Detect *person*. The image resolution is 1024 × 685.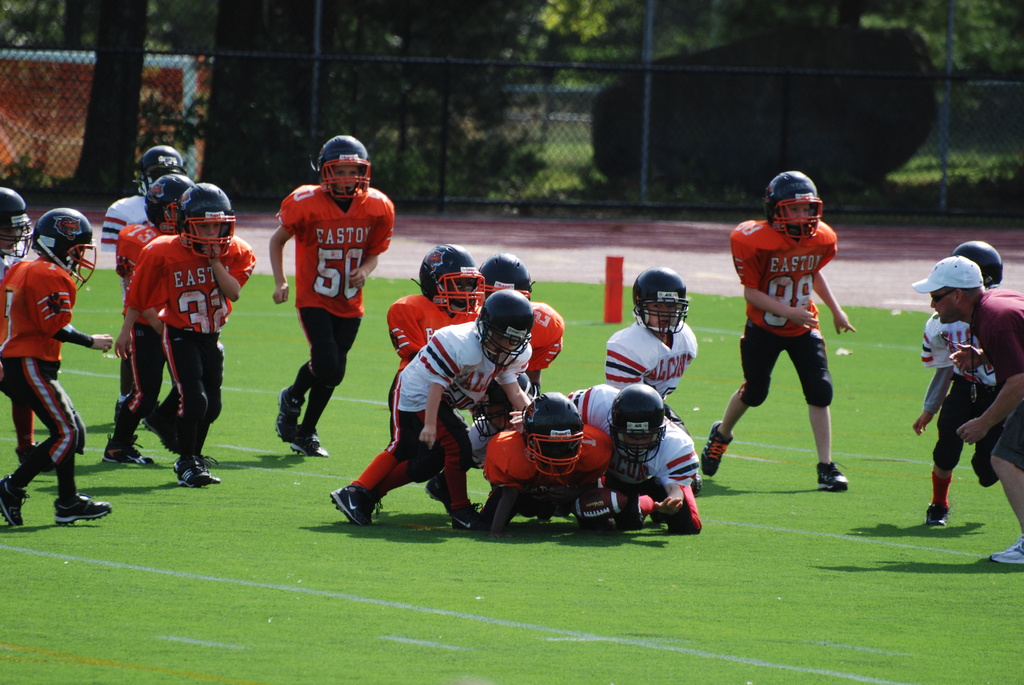
region(269, 136, 394, 454).
